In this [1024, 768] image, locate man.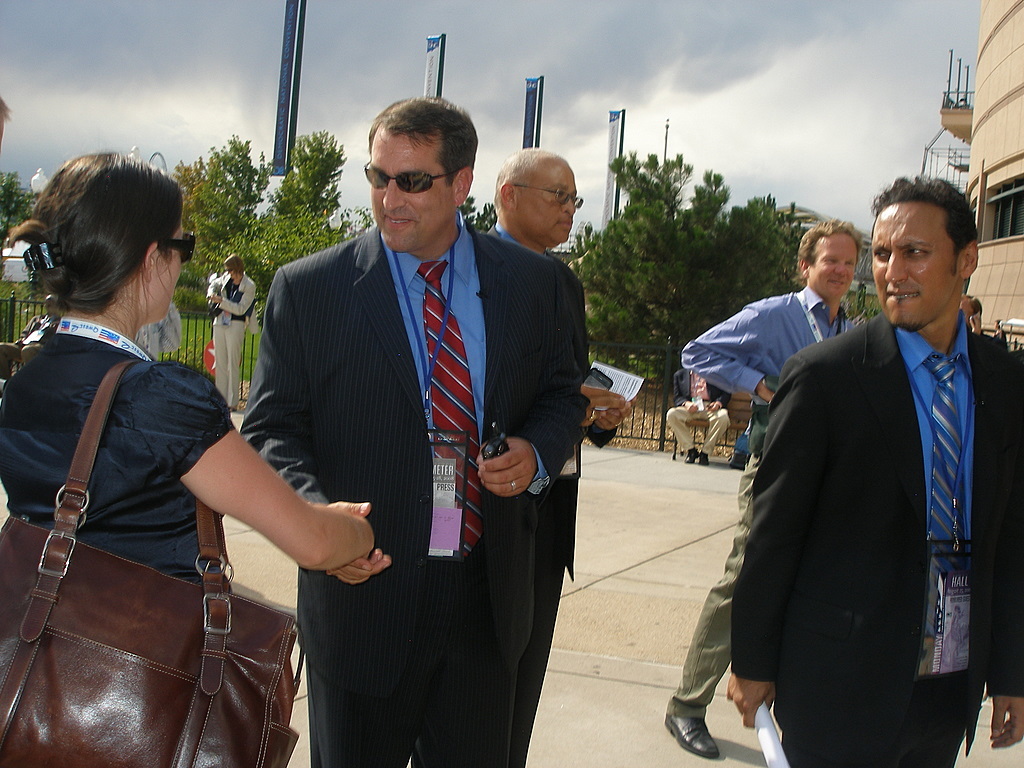
Bounding box: {"left": 232, "top": 80, "right": 571, "bottom": 767}.
